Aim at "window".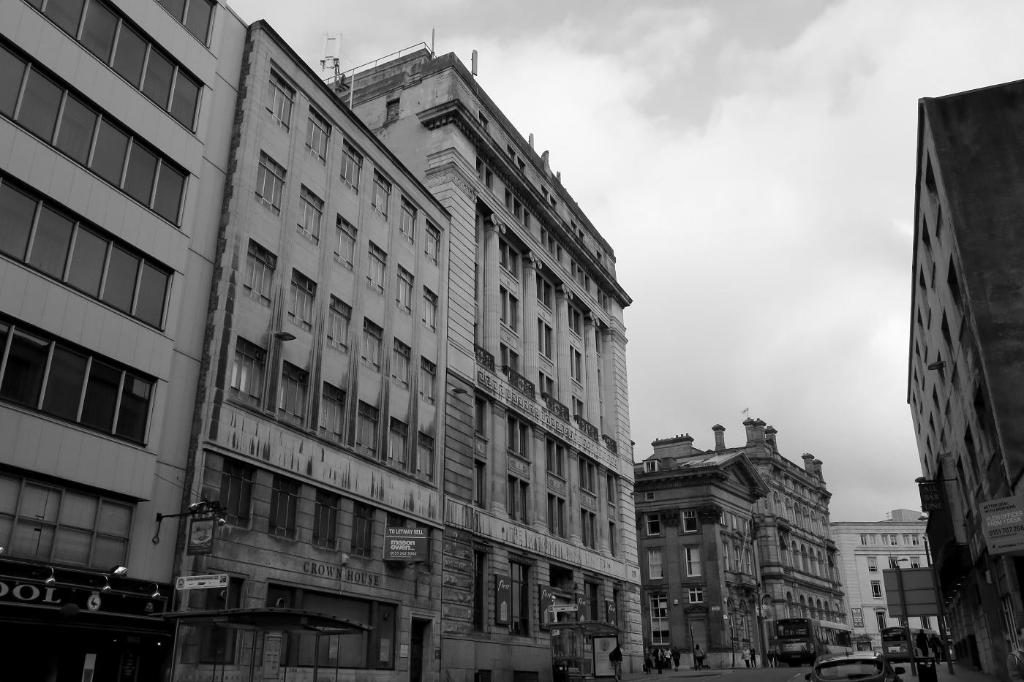
Aimed at 388:334:410:389.
